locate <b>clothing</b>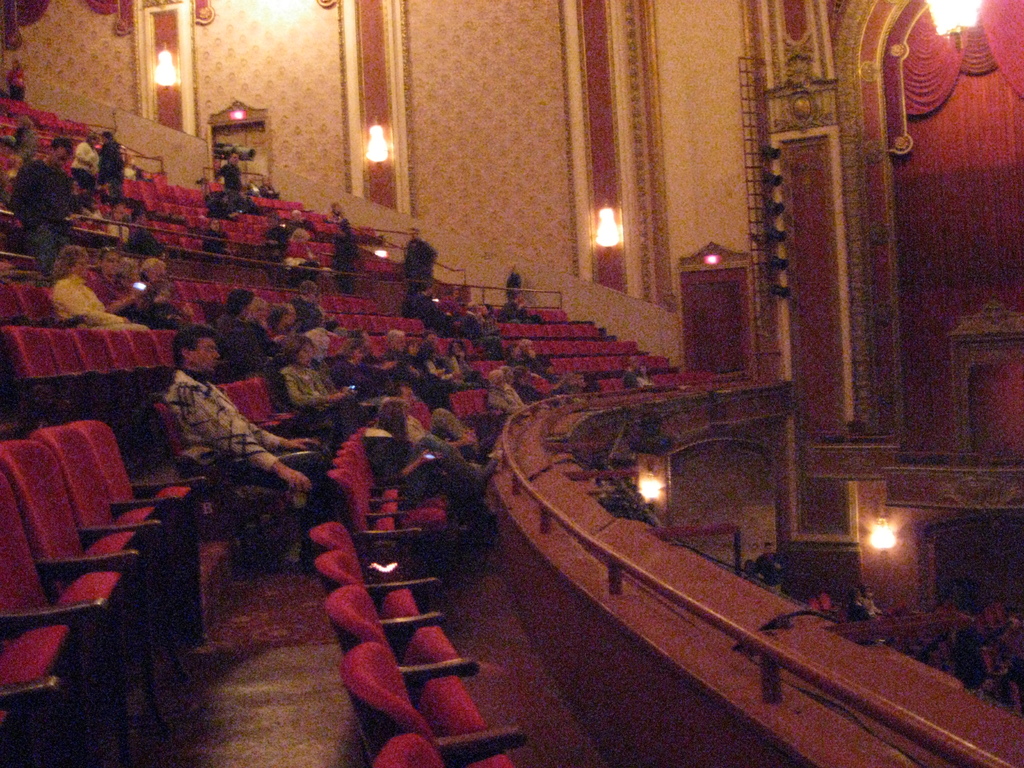
bbox=(754, 550, 786, 591)
